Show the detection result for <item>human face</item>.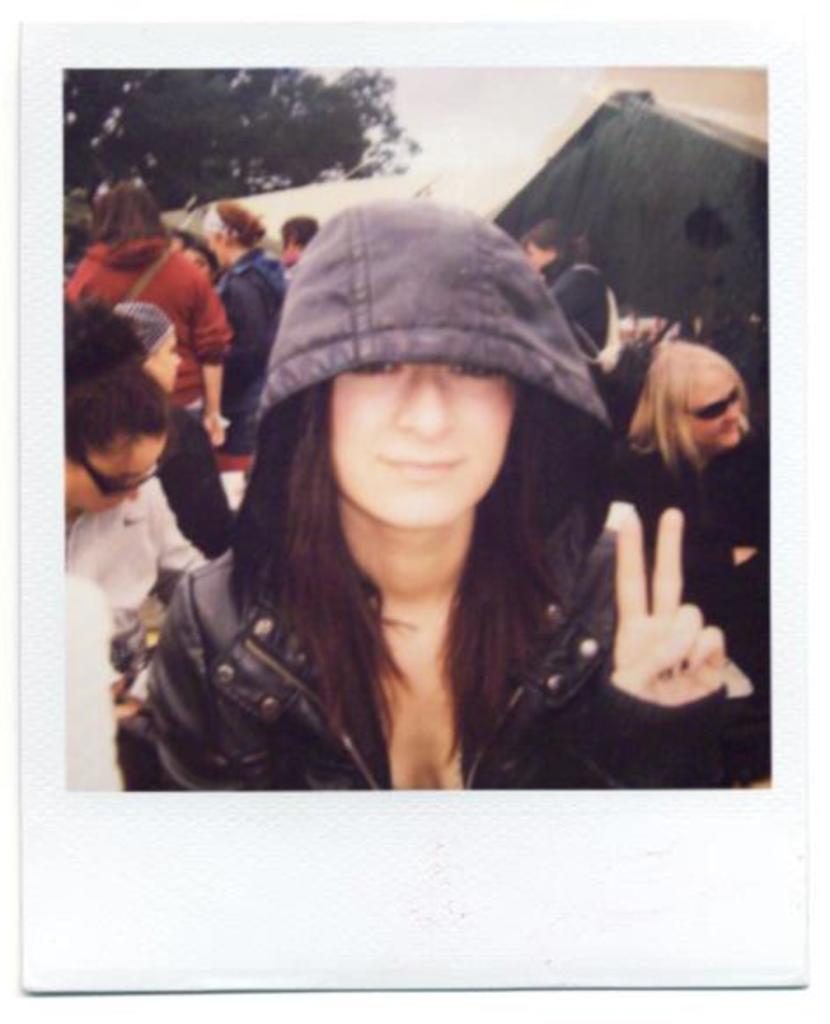
x1=331, y1=348, x2=512, y2=526.
